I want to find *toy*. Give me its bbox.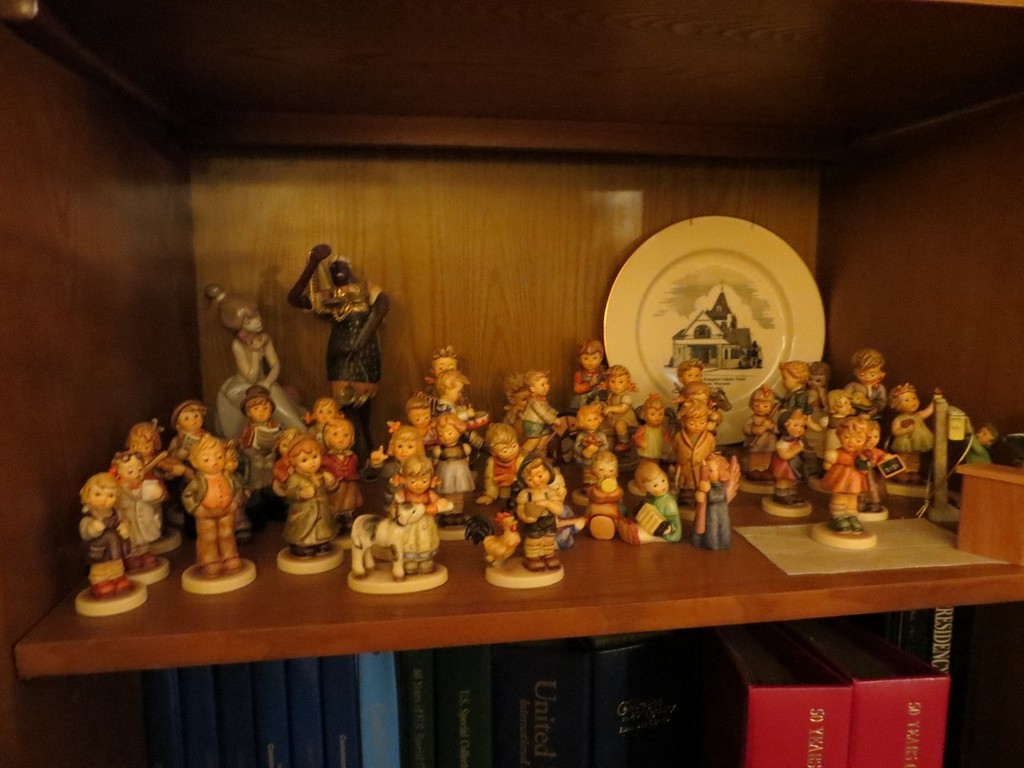
<bbox>270, 422, 310, 497</bbox>.
